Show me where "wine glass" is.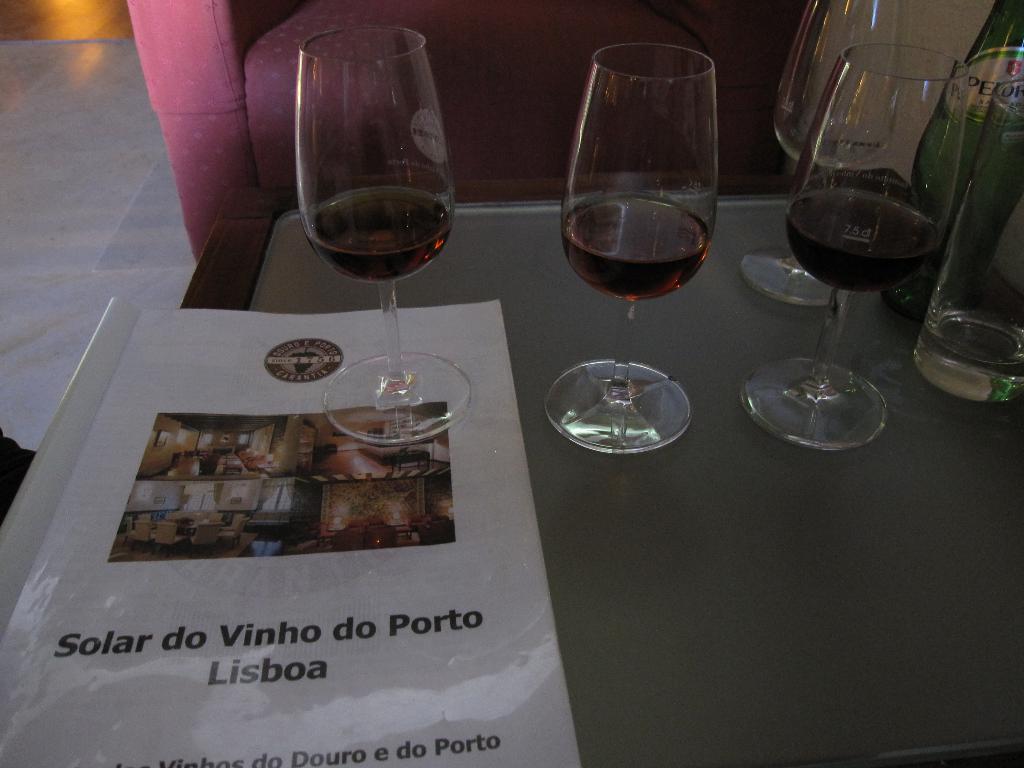
"wine glass" is at Rect(732, 0, 907, 303).
